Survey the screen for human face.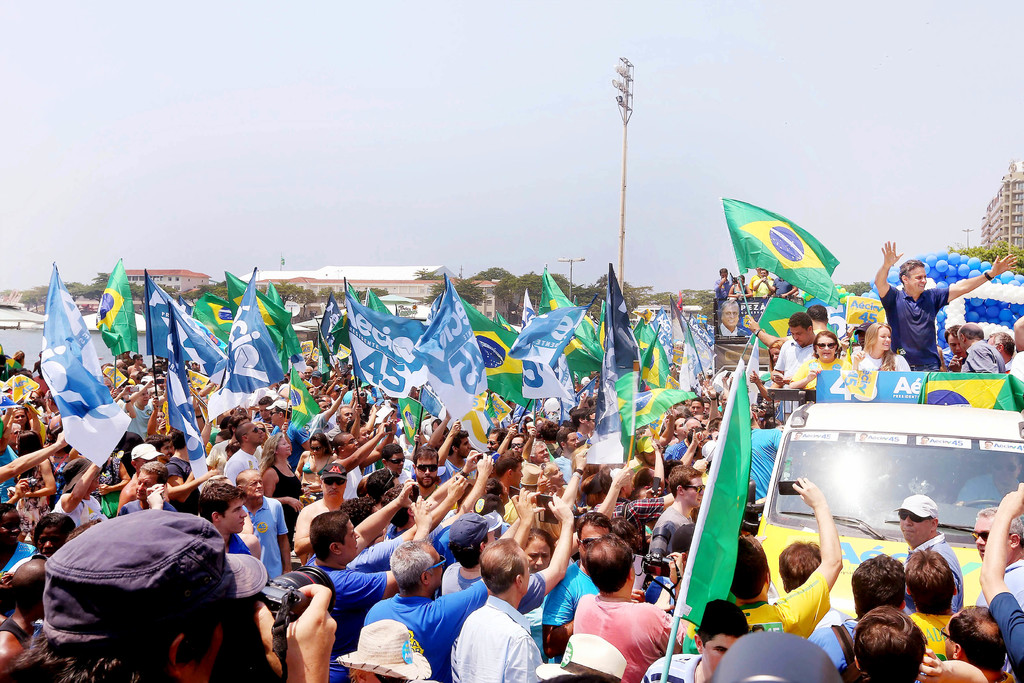
Survey found: <box>191,616,223,682</box>.
